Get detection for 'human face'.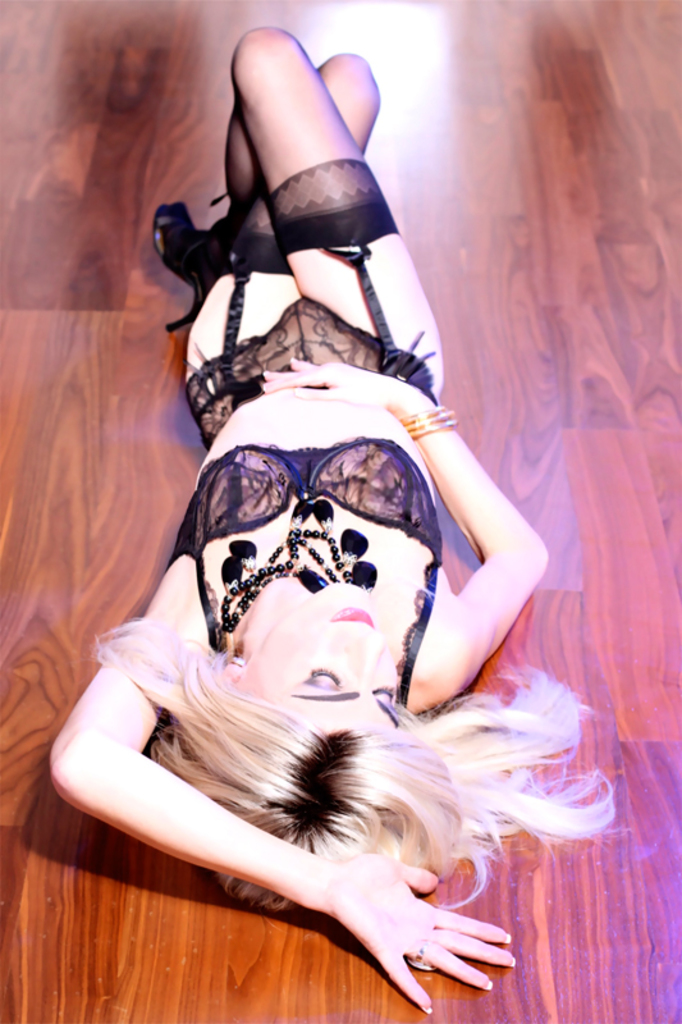
Detection: bbox=[239, 582, 397, 736].
